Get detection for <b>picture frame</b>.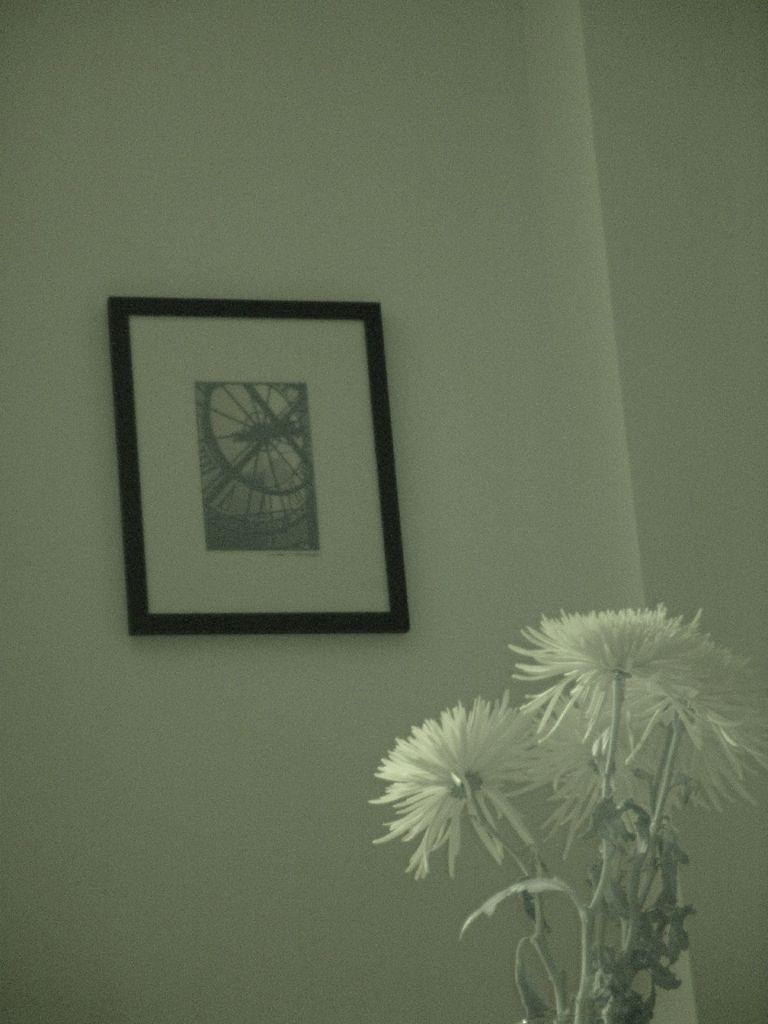
Detection: [116, 283, 413, 646].
